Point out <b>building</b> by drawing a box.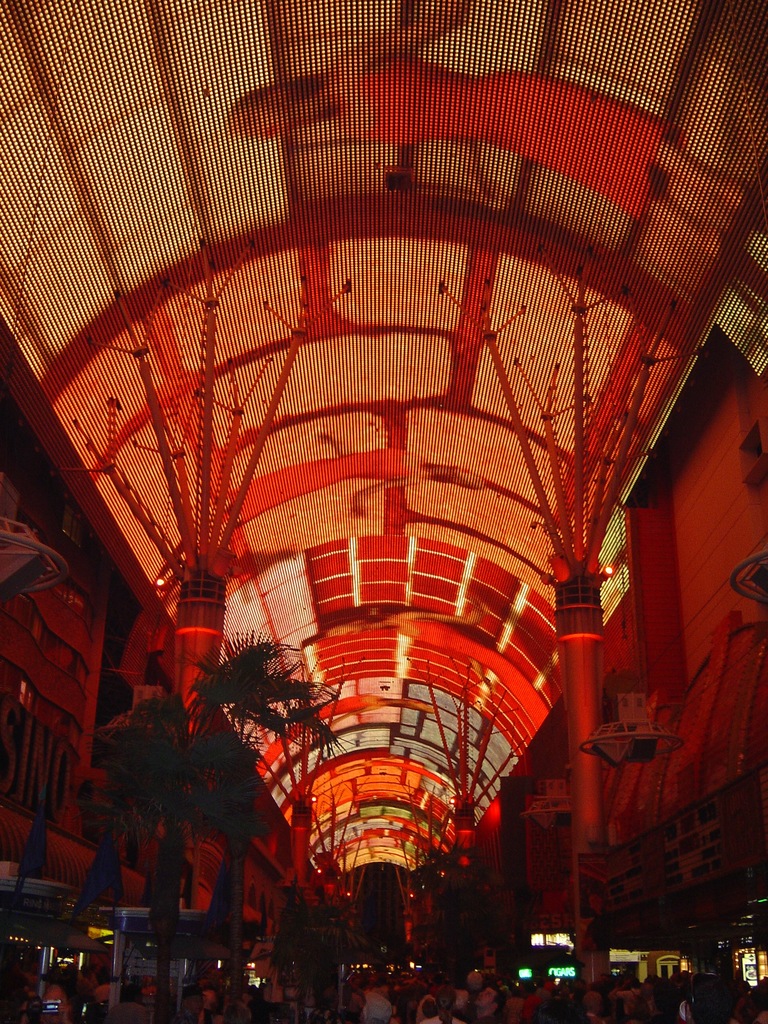
0,0,767,1023.
